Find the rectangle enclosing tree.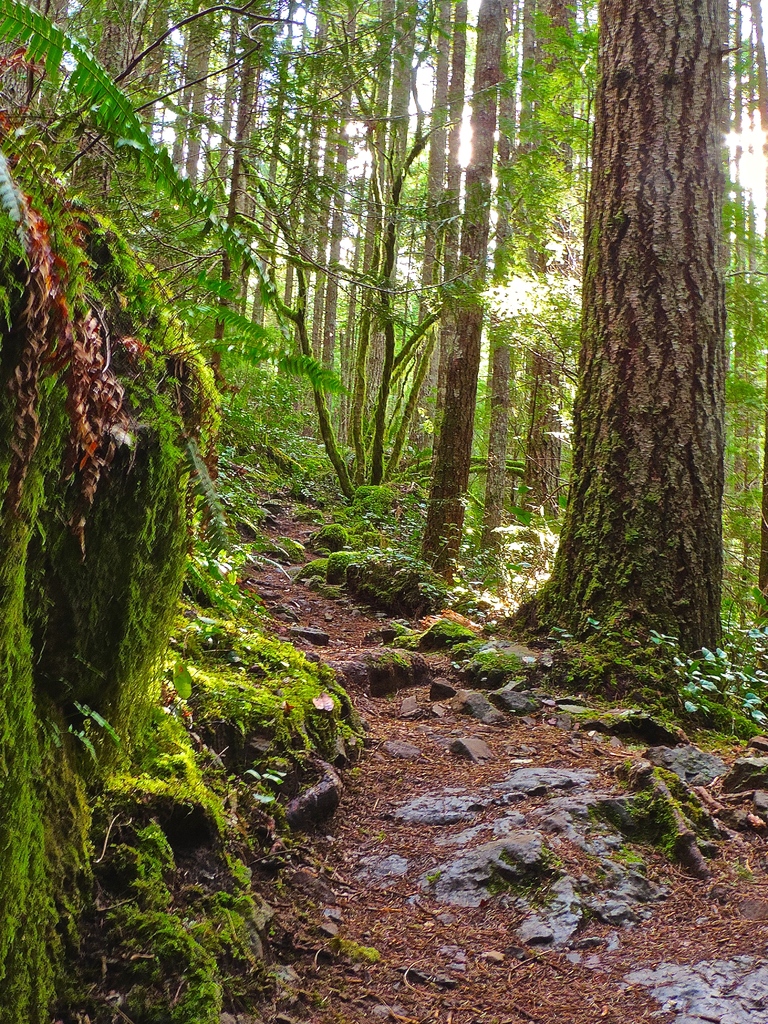
[x1=201, y1=0, x2=281, y2=383].
